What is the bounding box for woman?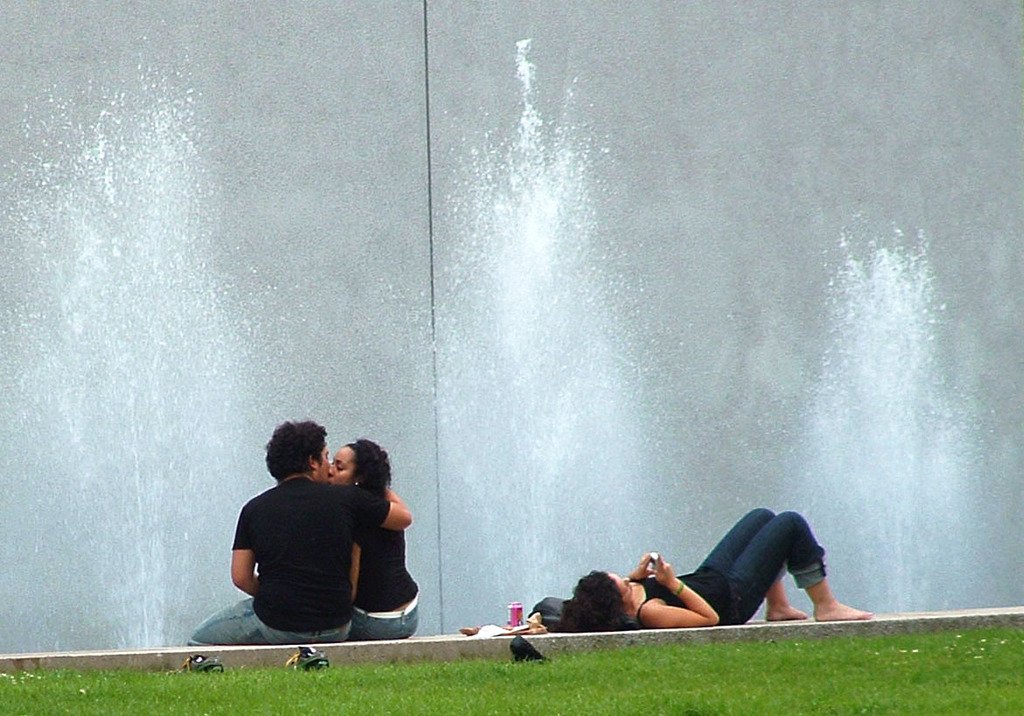
detection(560, 486, 848, 644).
